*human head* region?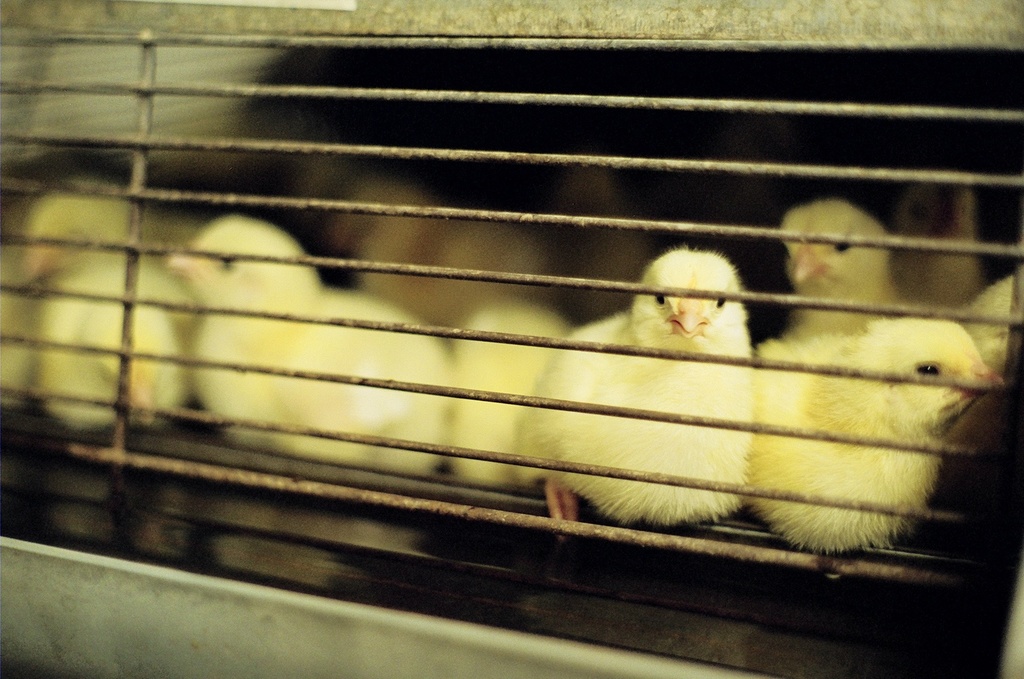
237:34:751:320
